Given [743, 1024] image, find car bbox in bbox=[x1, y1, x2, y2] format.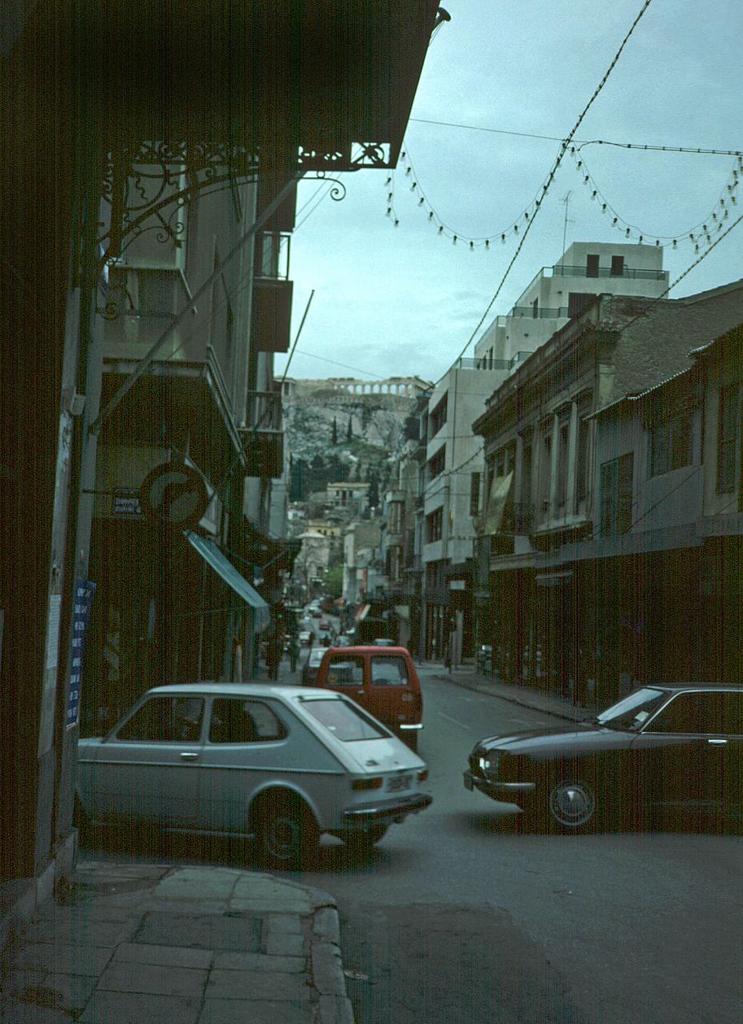
bbox=[462, 681, 742, 834].
